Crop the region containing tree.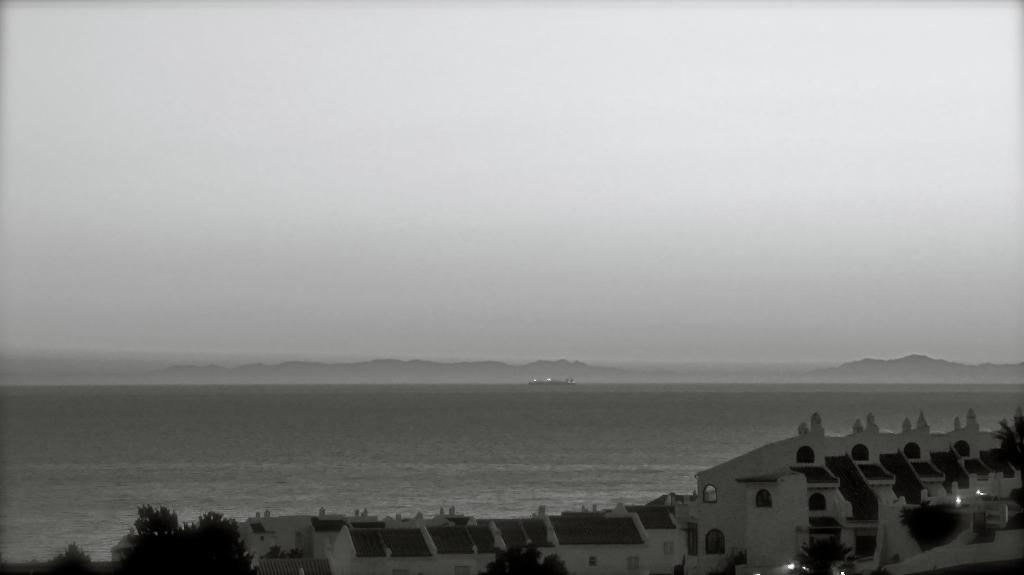
Crop region: <box>795,534,851,574</box>.
